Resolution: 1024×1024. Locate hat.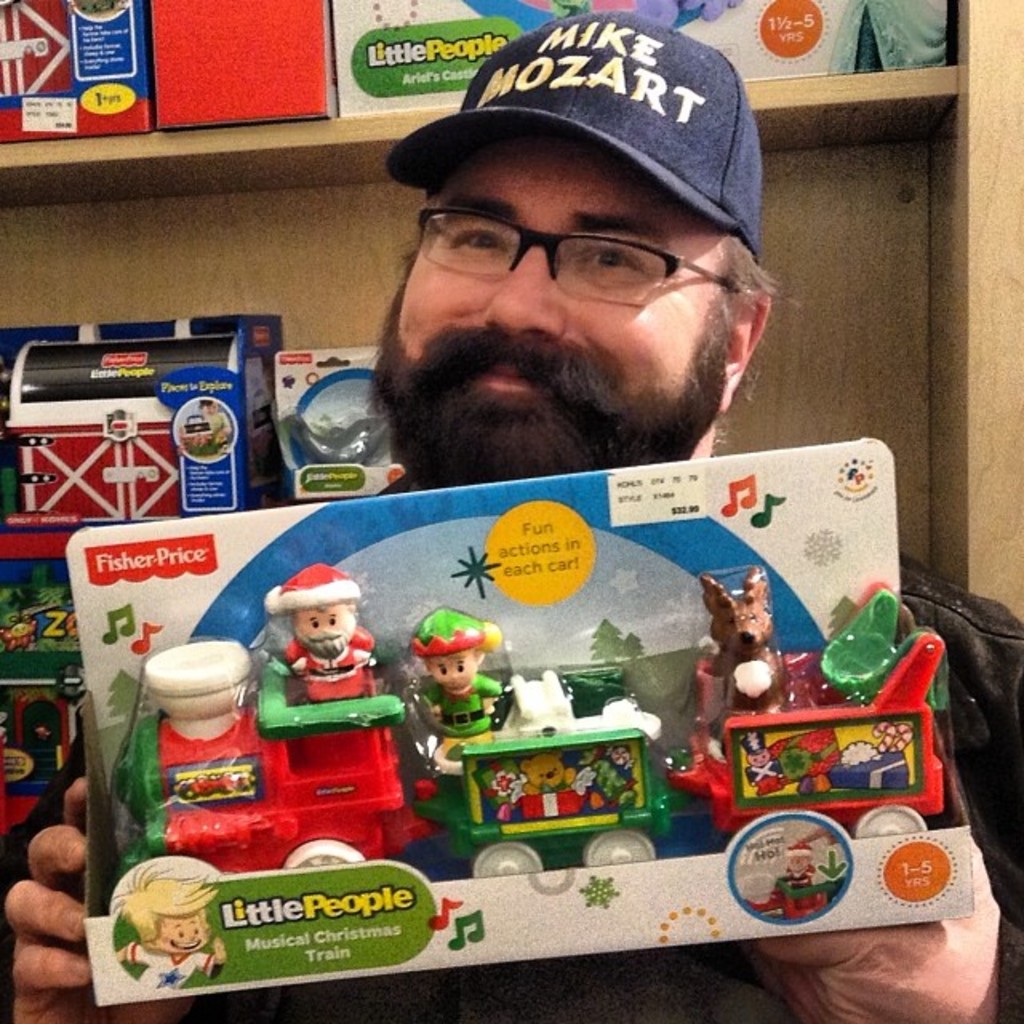
(384, 6, 760, 272).
